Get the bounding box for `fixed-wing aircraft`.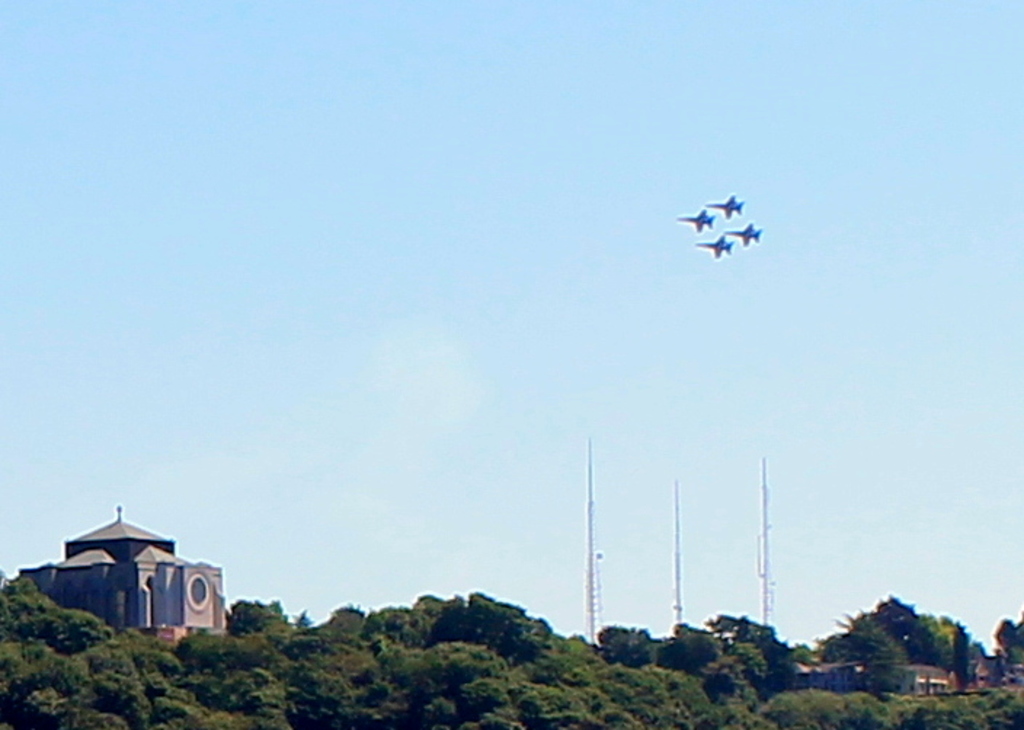
697/230/733/257.
